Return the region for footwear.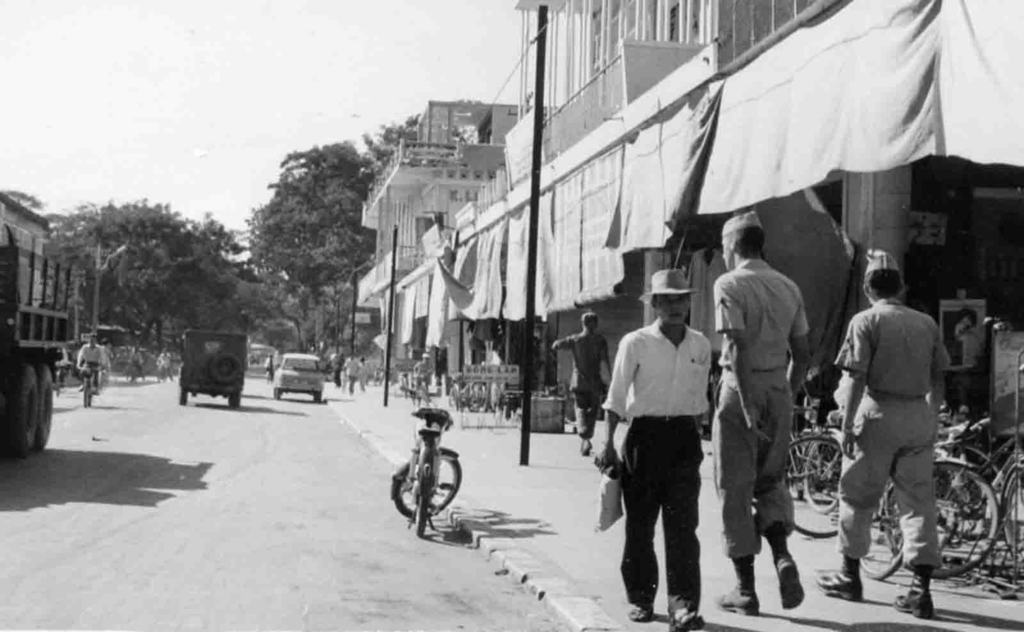
Rect(894, 569, 932, 620).
